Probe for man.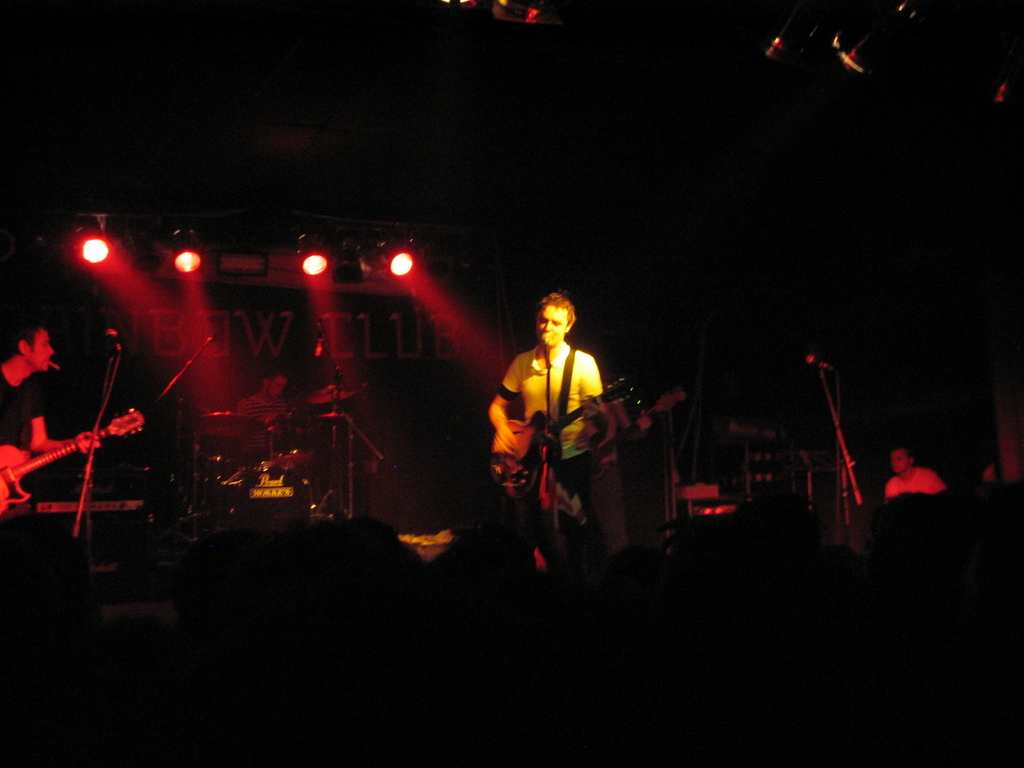
Probe result: (left=477, top=300, right=636, bottom=534).
